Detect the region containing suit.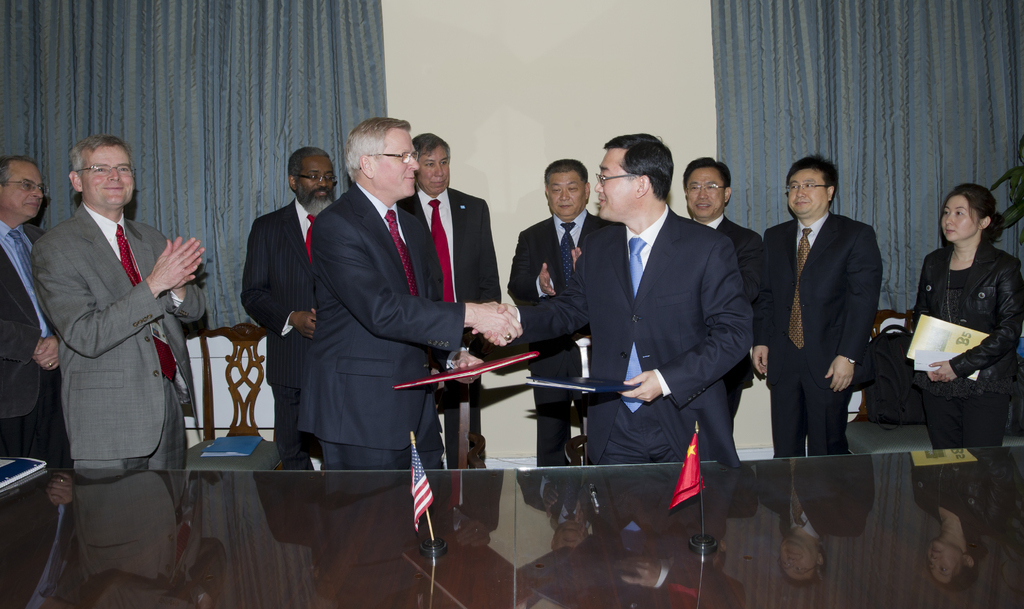
(x1=242, y1=198, x2=328, y2=479).
